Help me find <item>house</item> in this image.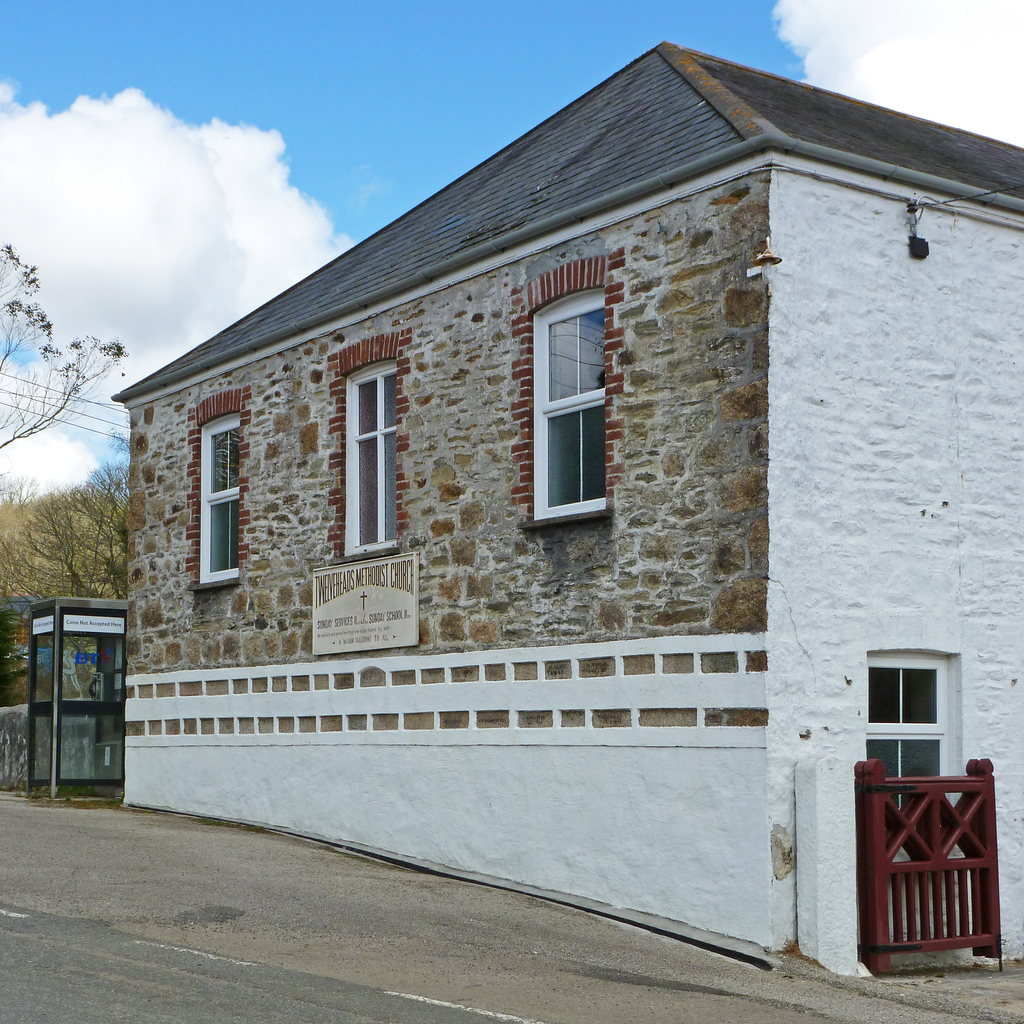
Found it: left=119, top=38, right=1023, bottom=982.
